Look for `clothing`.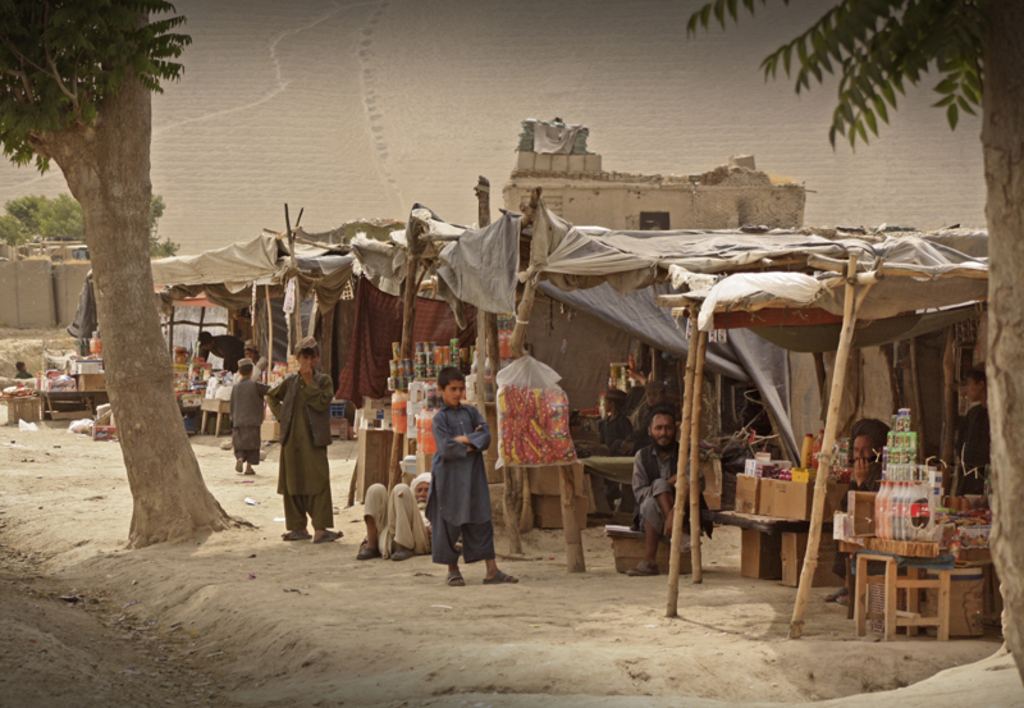
Found: [left=833, top=458, right=911, bottom=583].
